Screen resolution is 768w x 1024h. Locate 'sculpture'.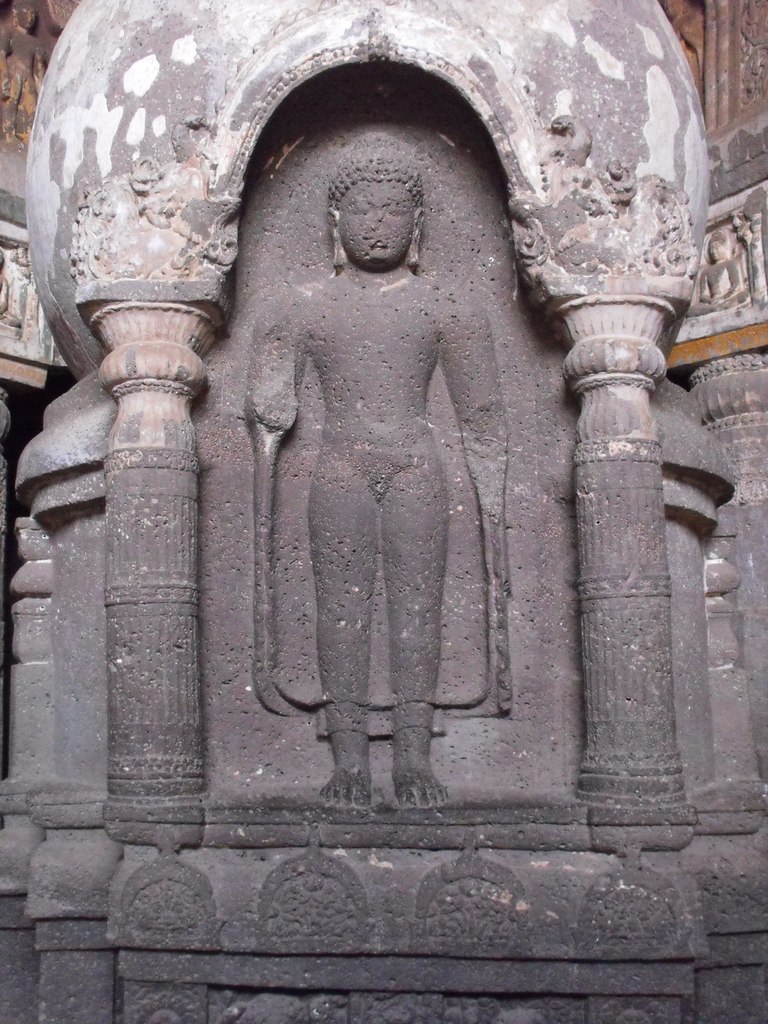
box(38, 0, 708, 899).
